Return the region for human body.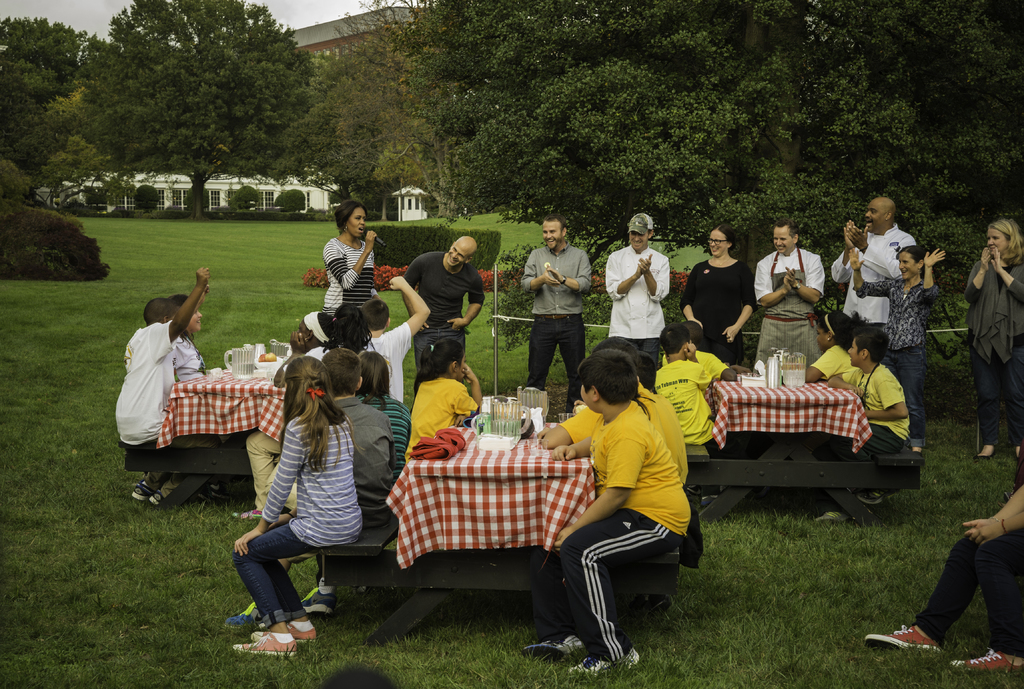
region(404, 366, 481, 464).
